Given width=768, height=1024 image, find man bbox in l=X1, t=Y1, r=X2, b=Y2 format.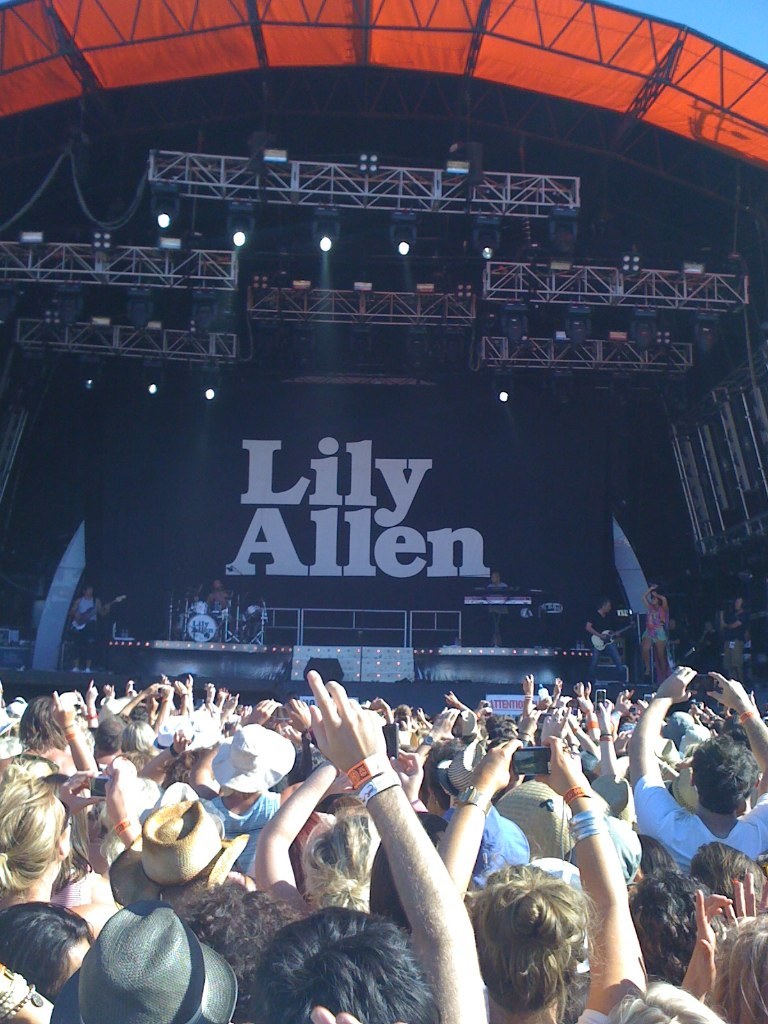
l=466, t=569, r=518, b=618.
